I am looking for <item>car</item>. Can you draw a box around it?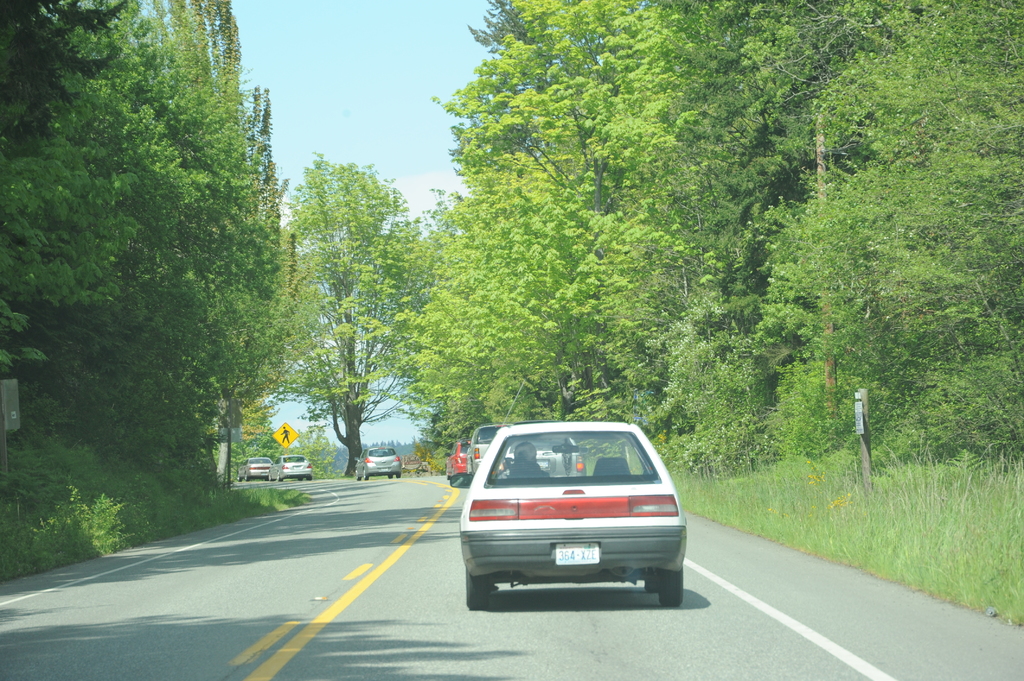
Sure, the bounding box is <region>455, 419, 687, 606</region>.
